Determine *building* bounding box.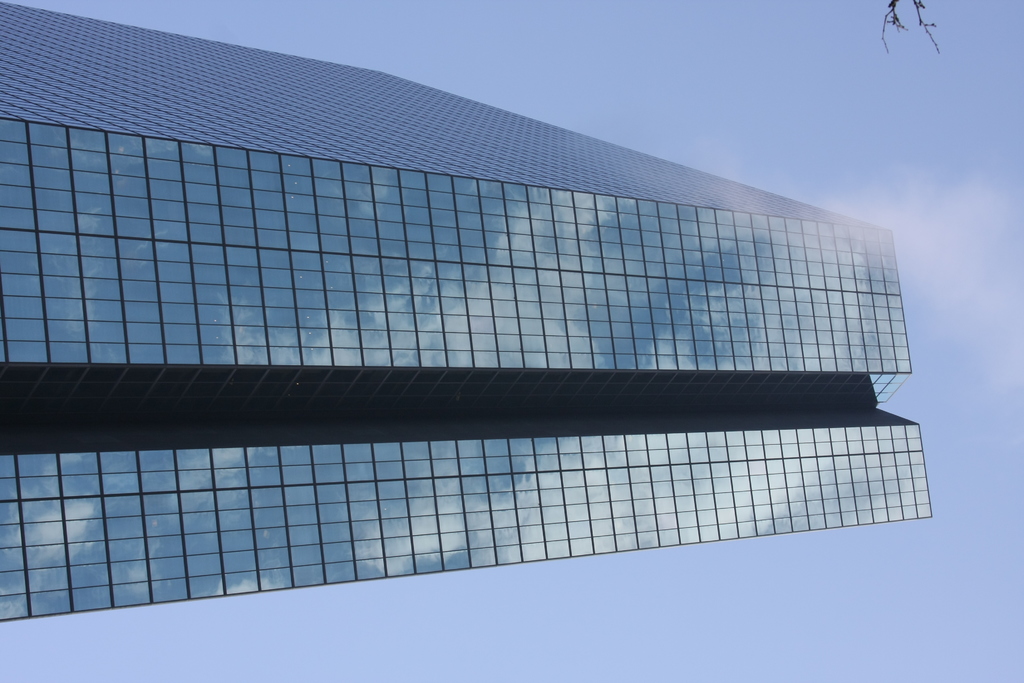
Determined: region(0, 5, 935, 621).
